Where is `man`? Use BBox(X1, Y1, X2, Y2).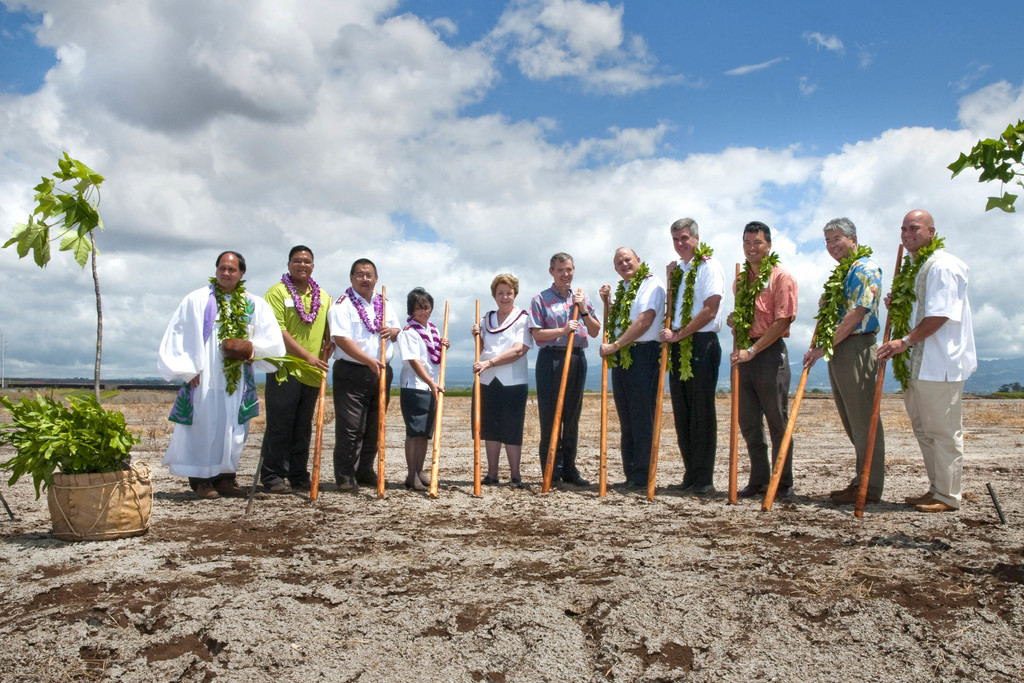
BBox(655, 215, 721, 493).
